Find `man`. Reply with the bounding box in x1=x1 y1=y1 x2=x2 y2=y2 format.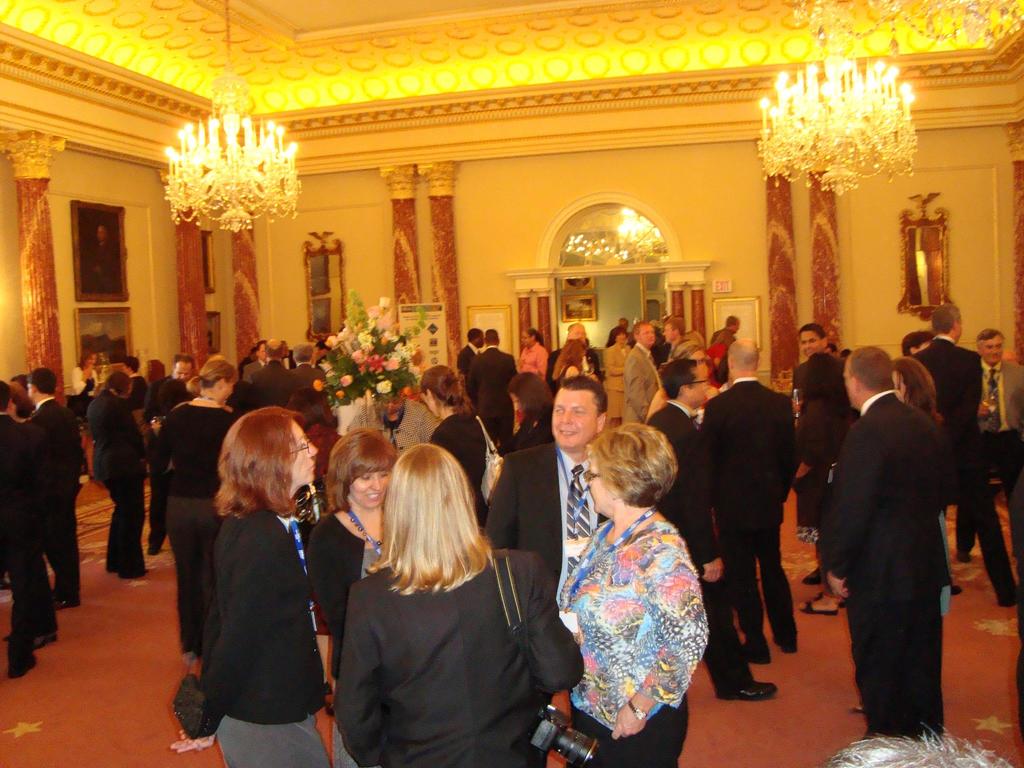
x1=957 y1=324 x2=1023 y2=568.
